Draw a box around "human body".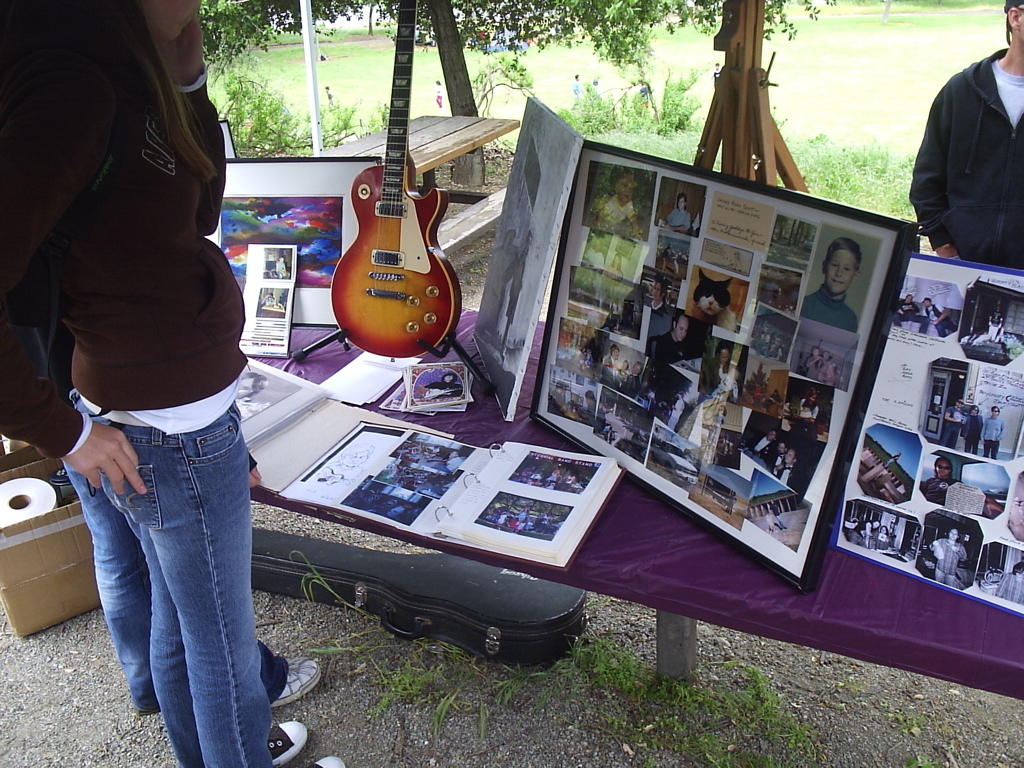
detection(914, 0, 1023, 284).
